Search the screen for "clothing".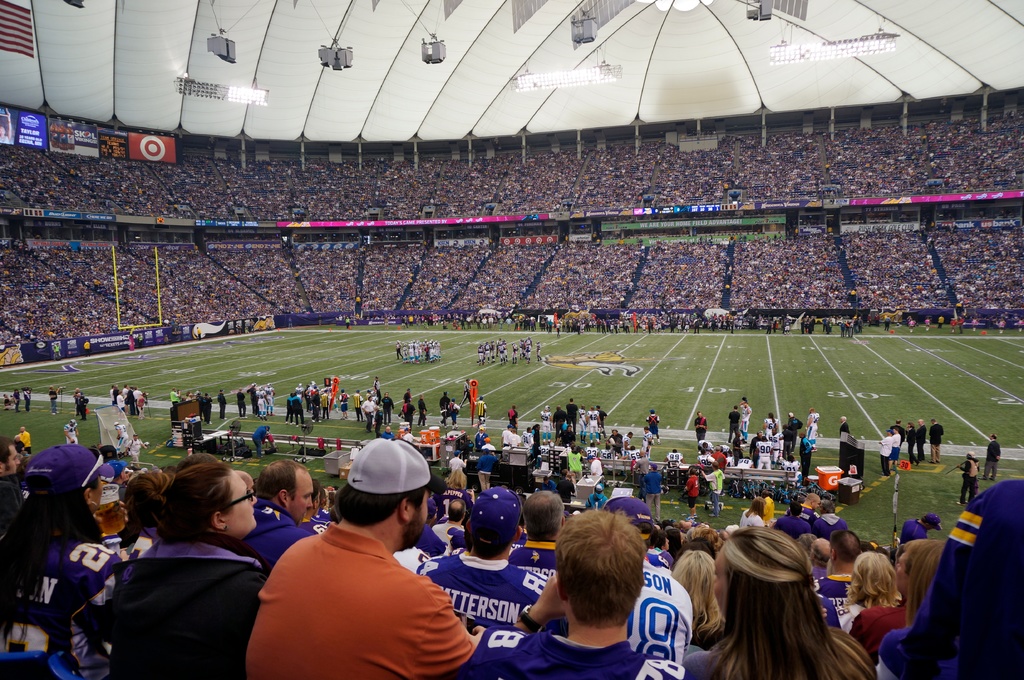
Found at (692,598,879,679).
